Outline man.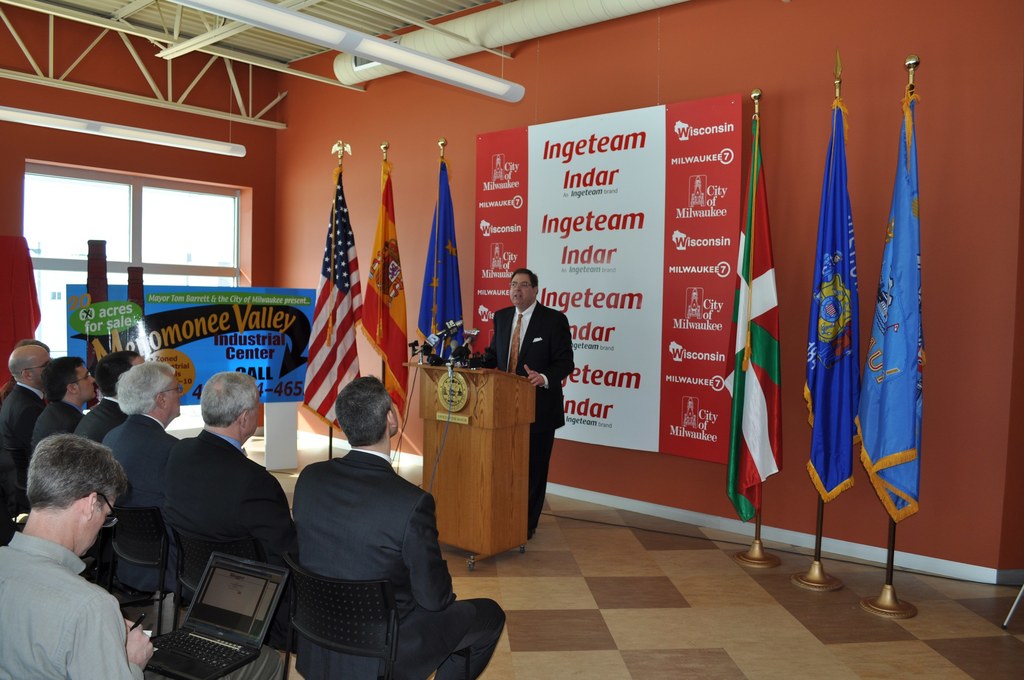
Outline: [159,369,298,631].
